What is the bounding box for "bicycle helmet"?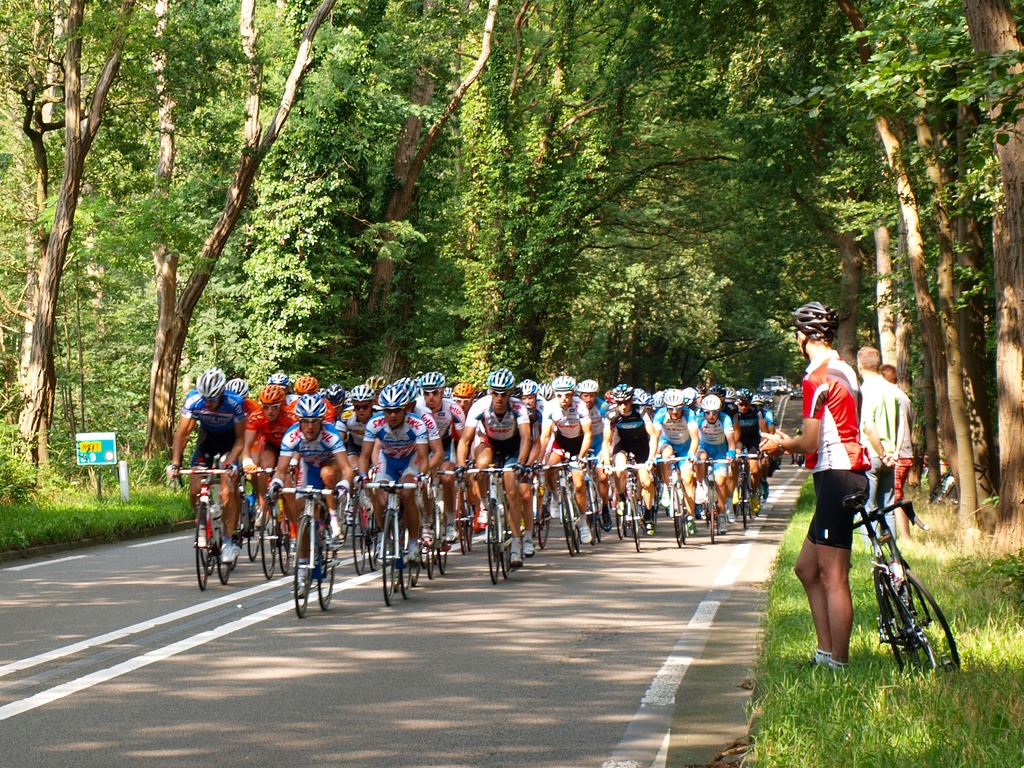
420,371,445,382.
